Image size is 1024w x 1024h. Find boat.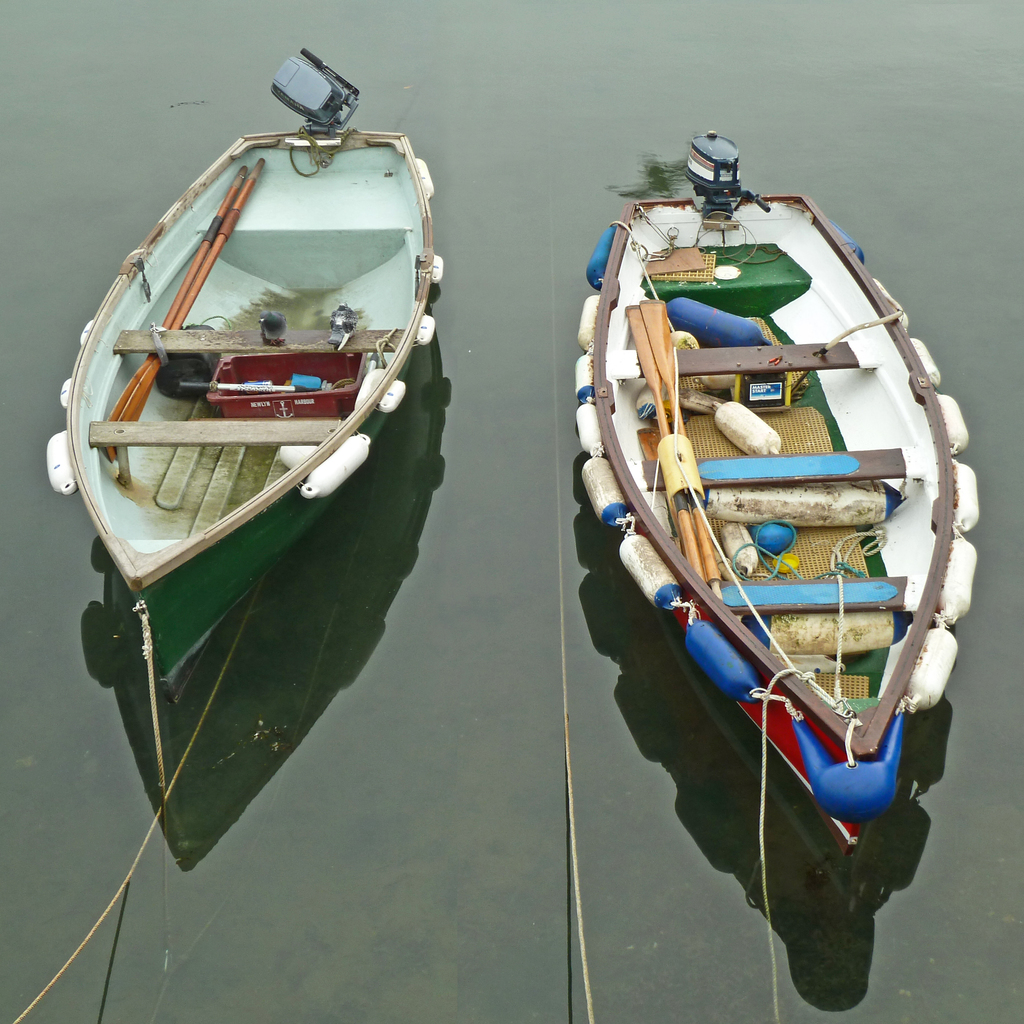
bbox=[552, 125, 1002, 895].
